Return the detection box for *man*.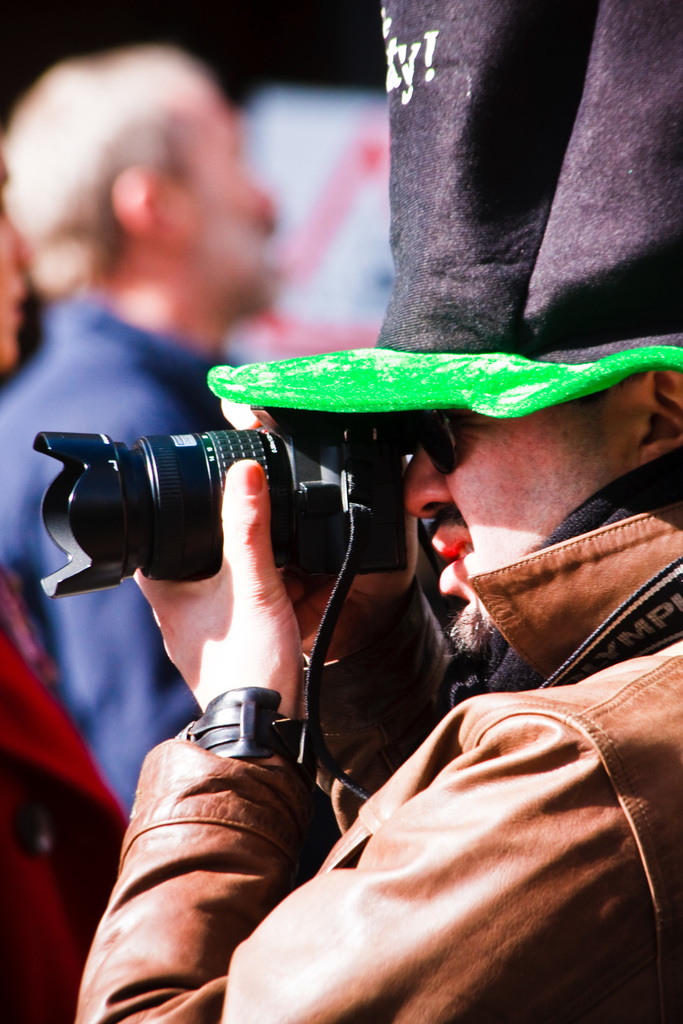
left=69, top=0, right=682, bottom=1023.
